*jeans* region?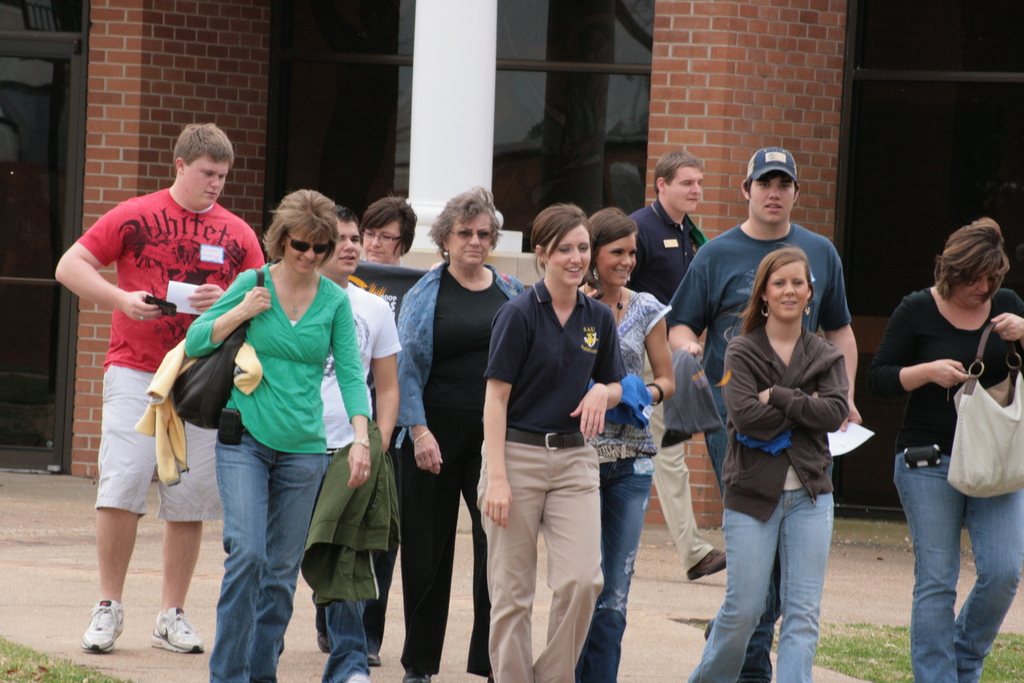
{"left": 572, "top": 454, "right": 652, "bottom": 681}
